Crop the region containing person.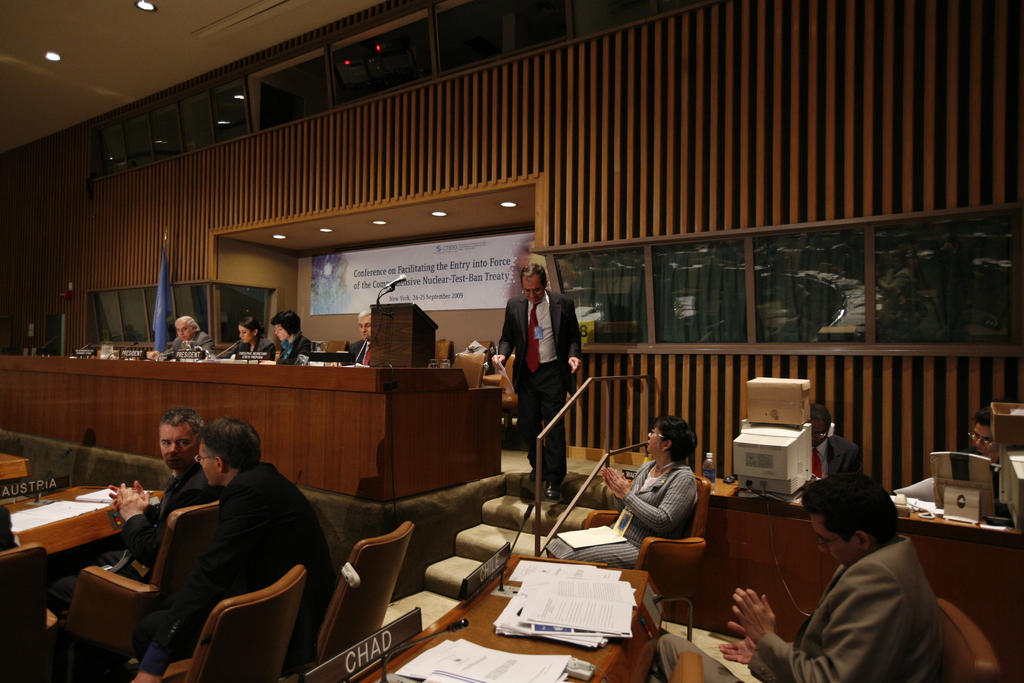
Crop region: <box>82,407,224,599</box>.
